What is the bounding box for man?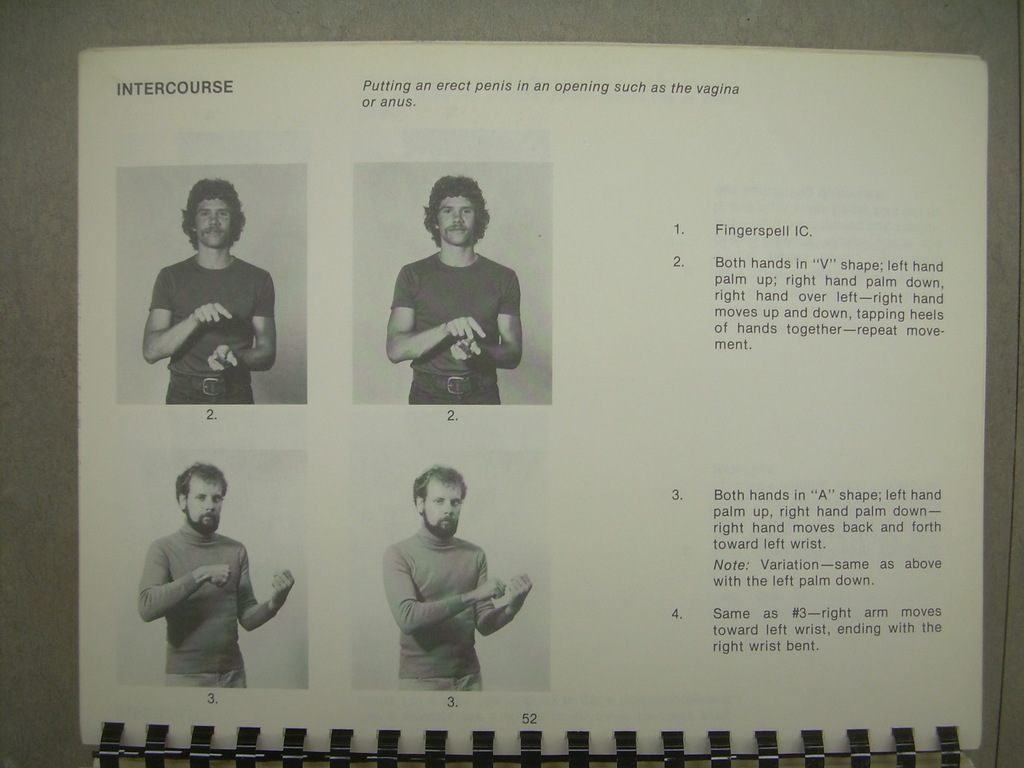
141,178,279,405.
